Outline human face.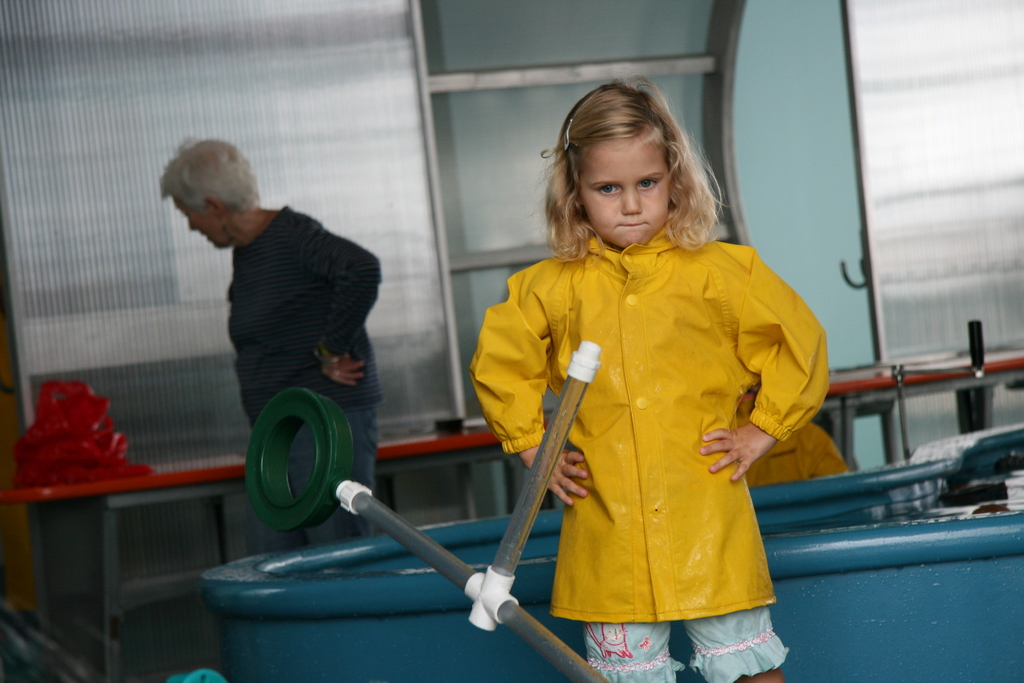
Outline: region(584, 142, 666, 245).
